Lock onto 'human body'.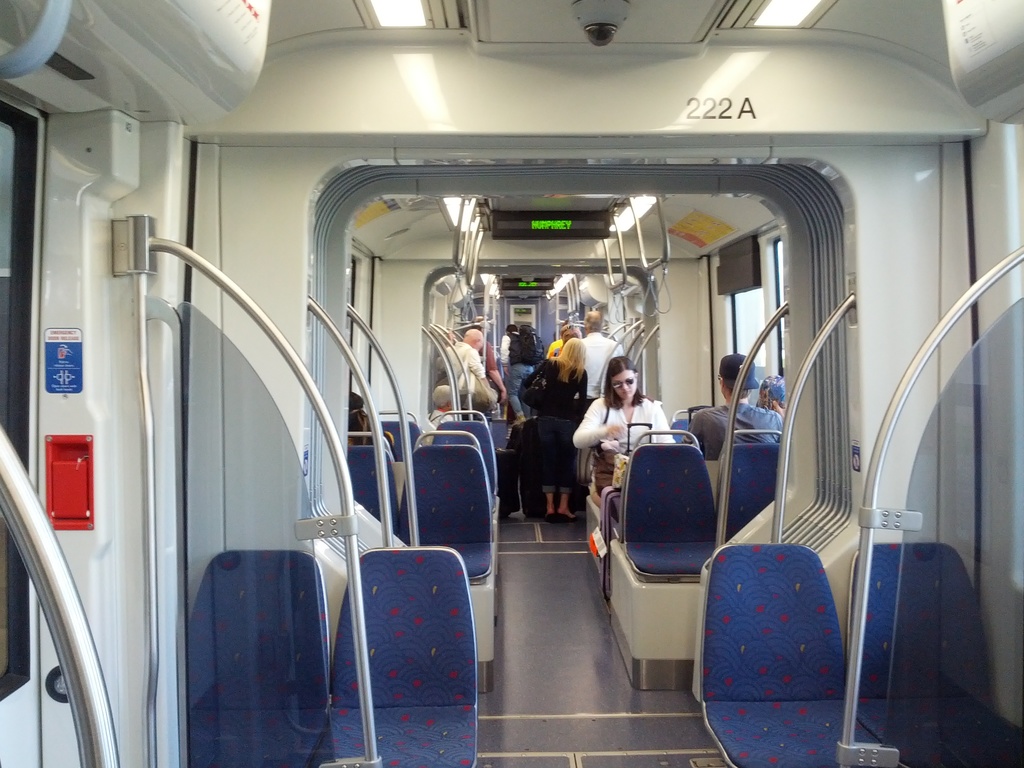
Locked: 684/396/793/483.
